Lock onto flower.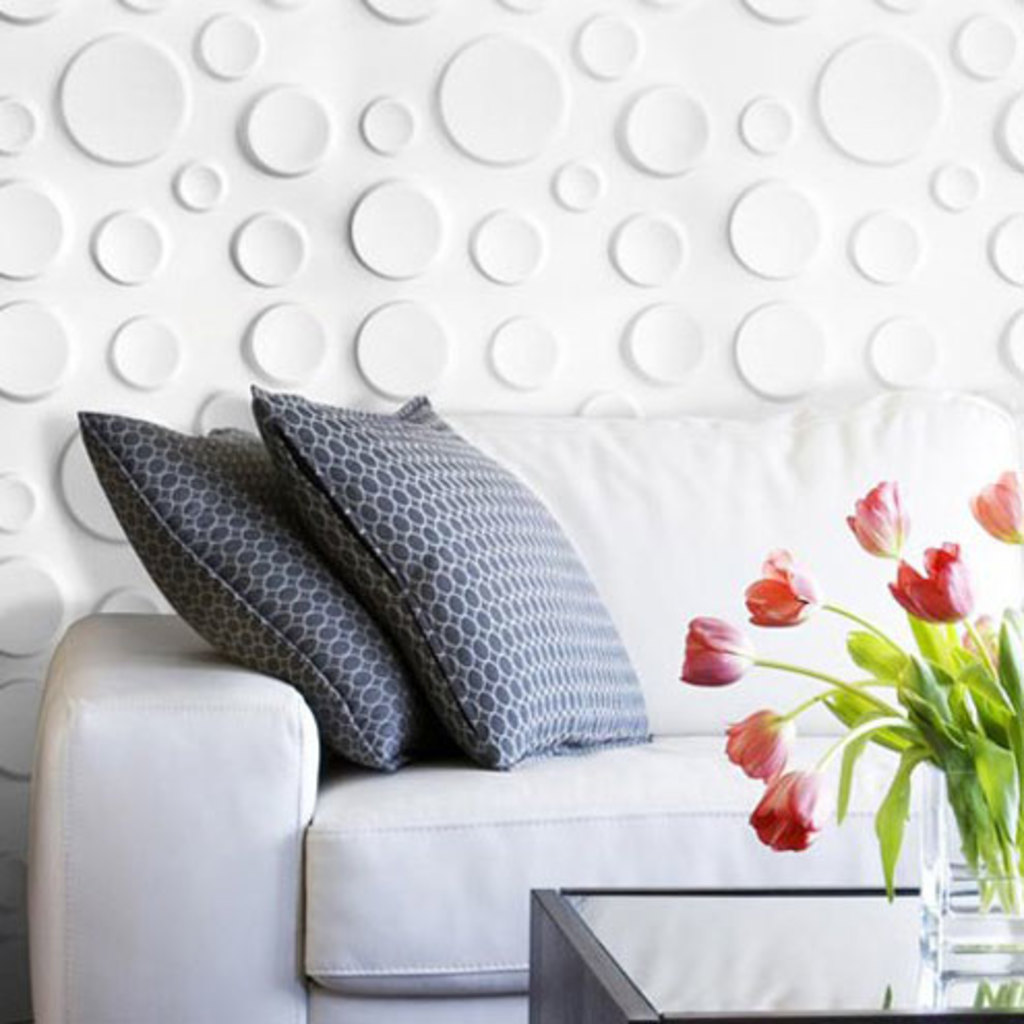
Locked: {"x1": 745, "y1": 544, "x2": 811, "y2": 627}.
